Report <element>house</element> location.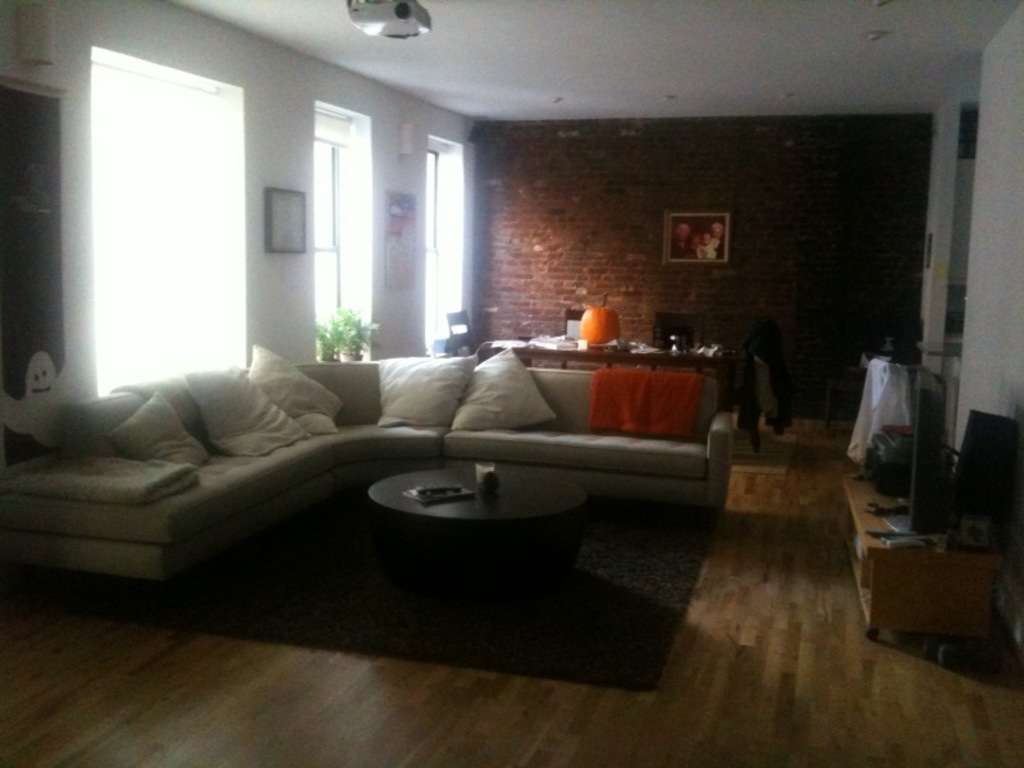
Report: bbox=(0, 0, 977, 636).
